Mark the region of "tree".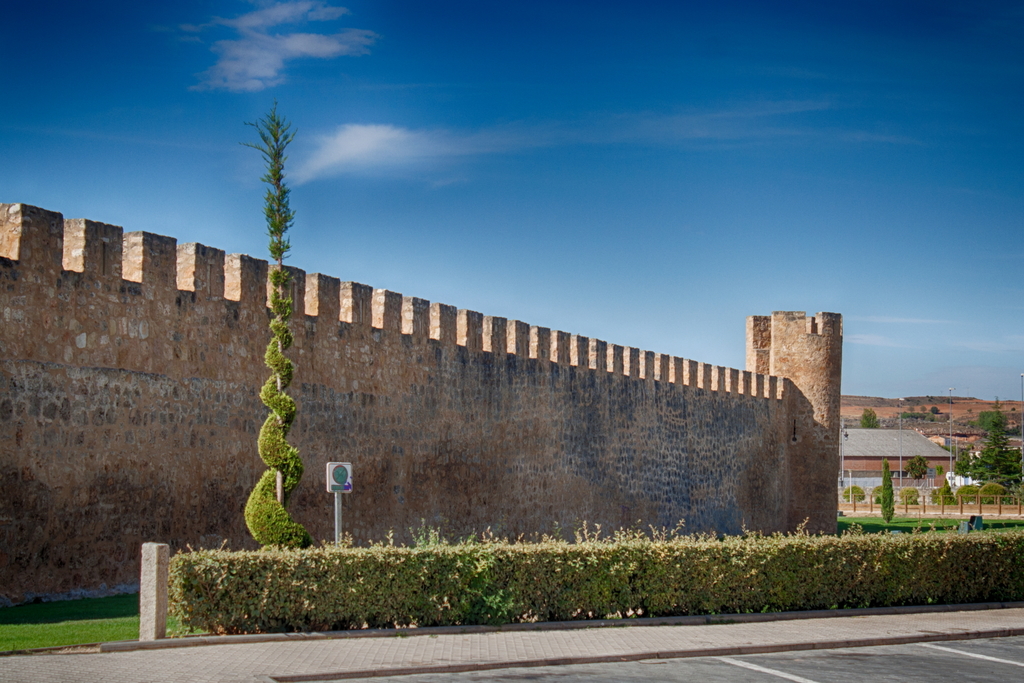
Region: {"x1": 242, "y1": 105, "x2": 312, "y2": 548}.
